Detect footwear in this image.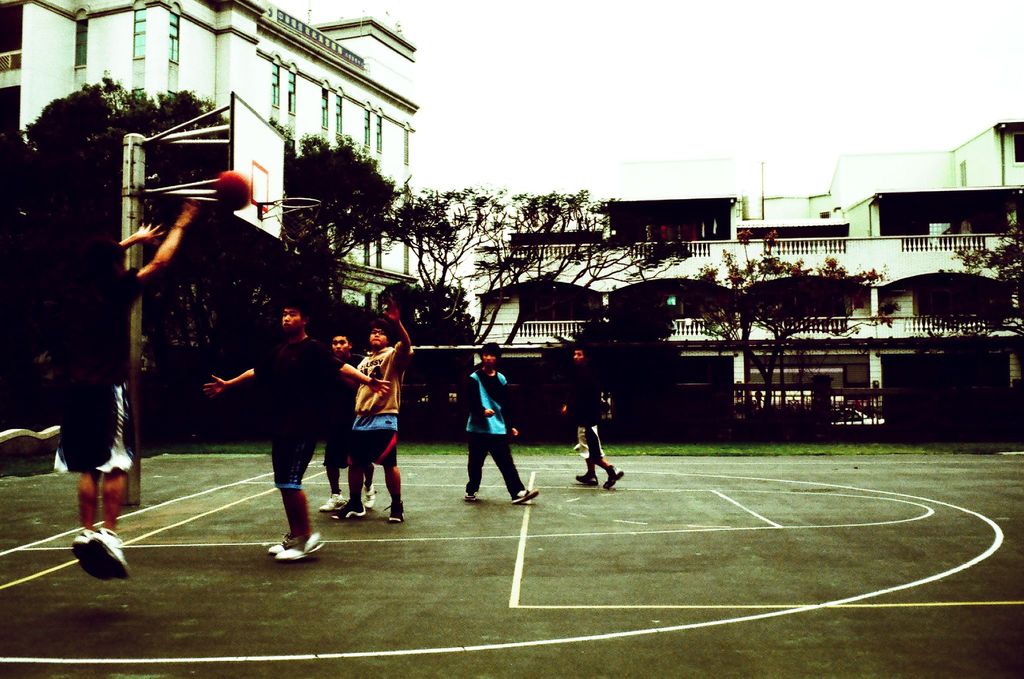
Detection: detection(360, 481, 376, 511).
